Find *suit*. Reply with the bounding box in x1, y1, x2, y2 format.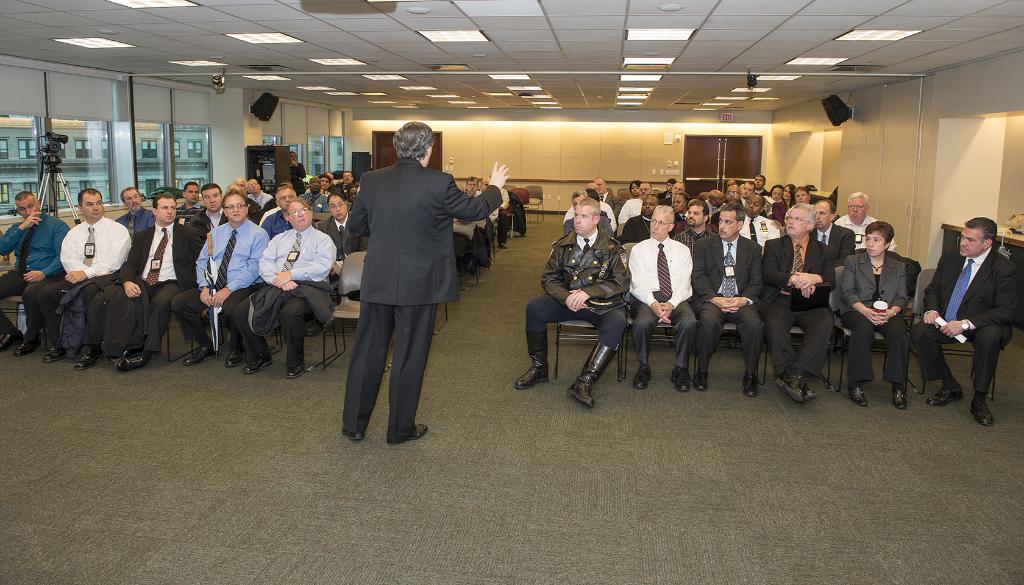
909, 246, 1020, 393.
